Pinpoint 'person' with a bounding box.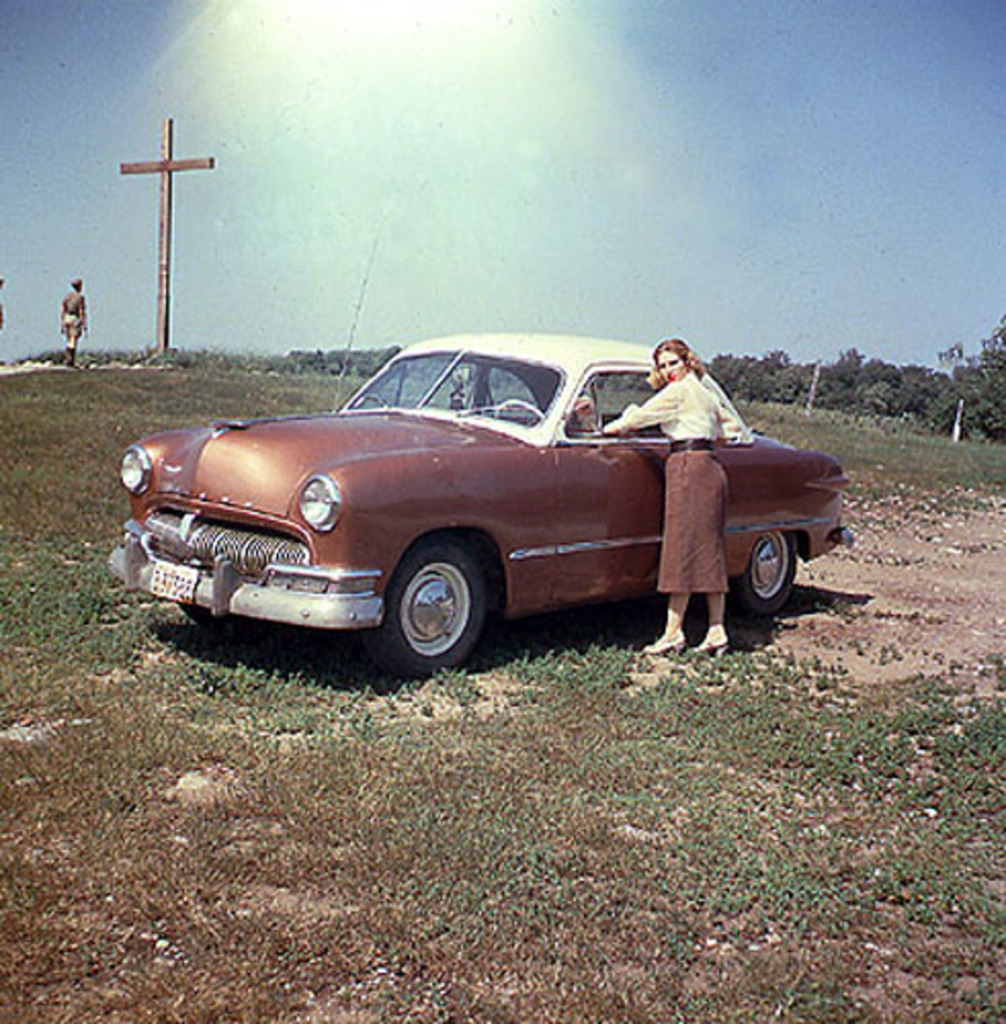
region(59, 283, 94, 367).
